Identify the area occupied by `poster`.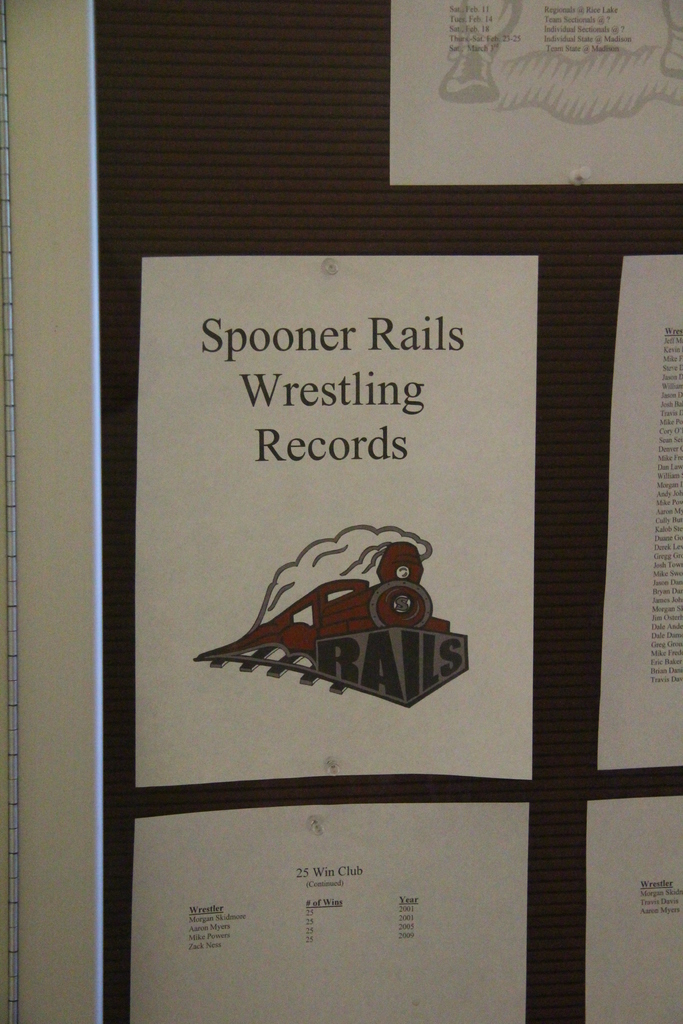
Area: (x1=575, y1=800, x2=682, y2=1023).
